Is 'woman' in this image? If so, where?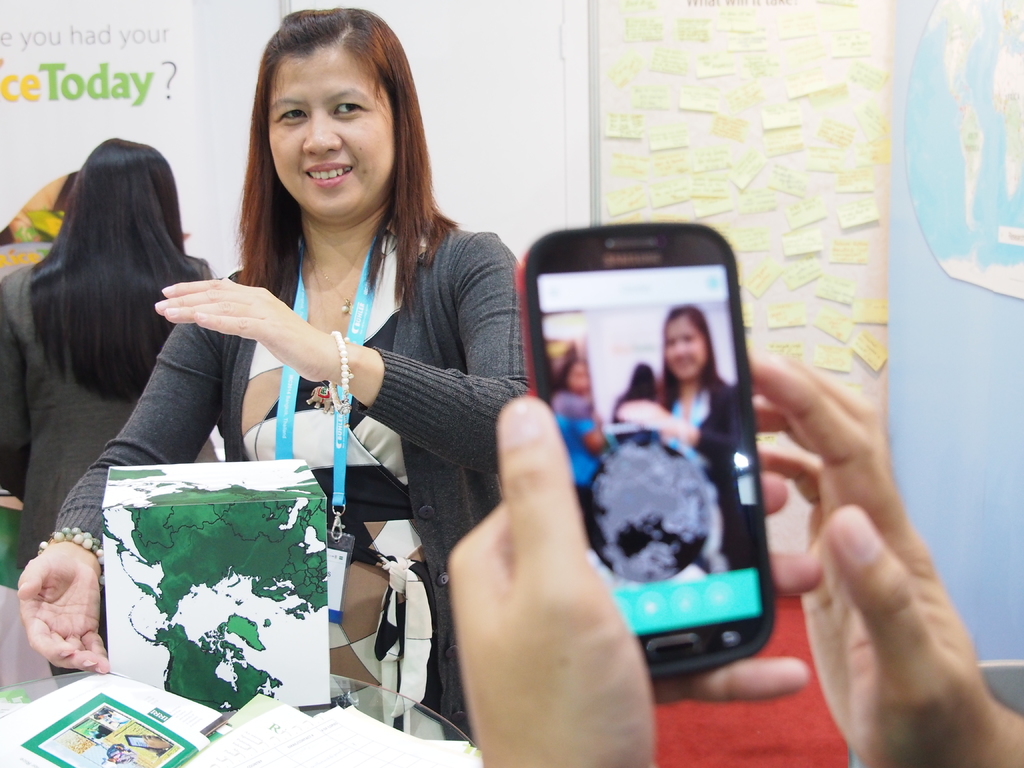
Yes, at select_region(125, 52, 534, 730).
